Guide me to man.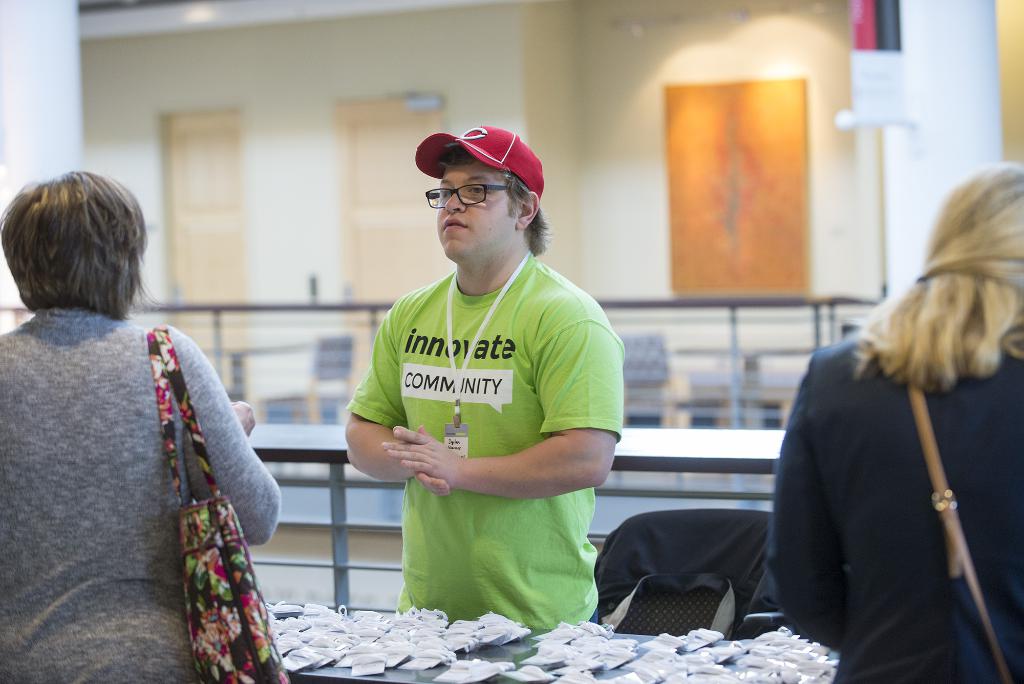
Guidance: [333, 113, 630, 651].
